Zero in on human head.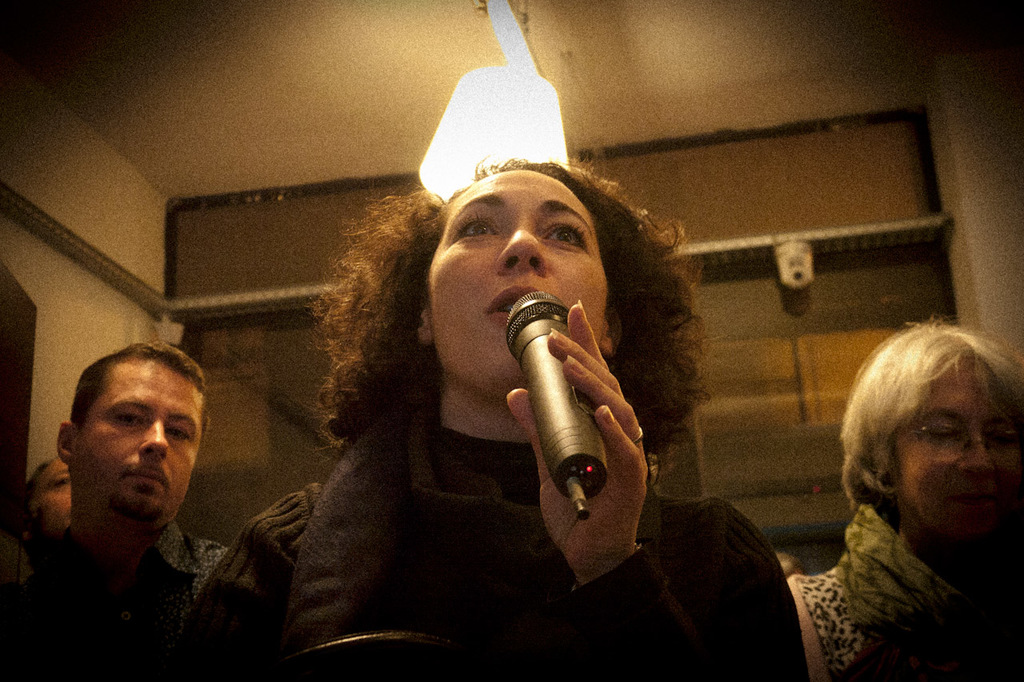
Zeroed in: x1=50, y1=338, x2=208, y2=529.
